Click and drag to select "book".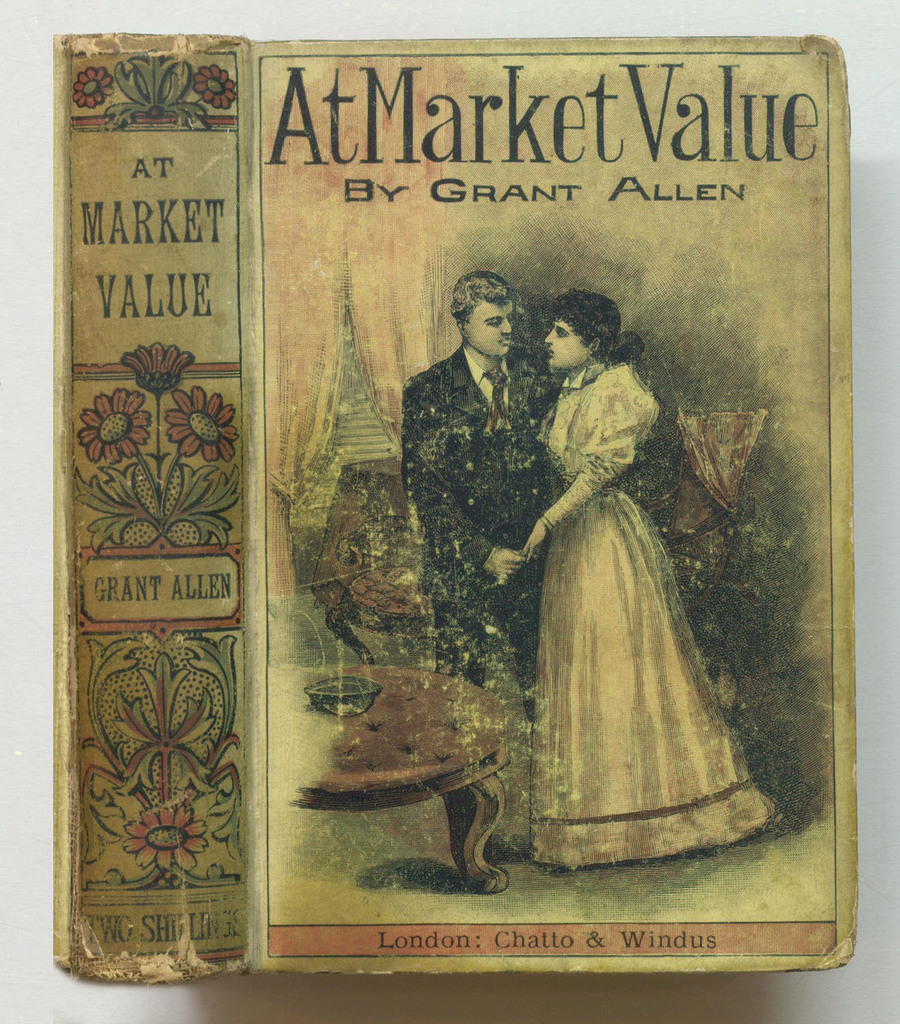
Selection: detection(33, 35, 861, 995).
